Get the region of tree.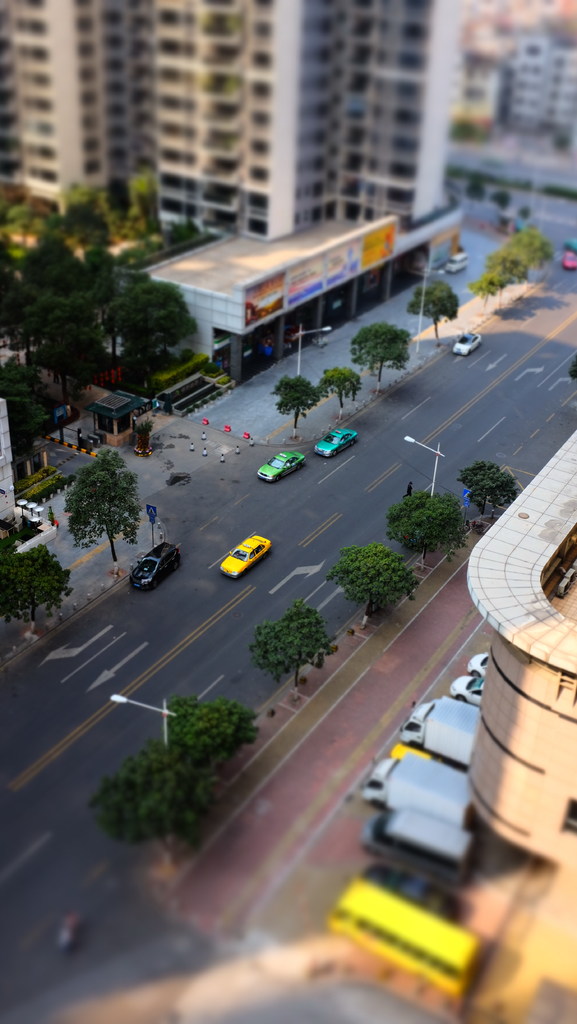
(58,180,106,254).
